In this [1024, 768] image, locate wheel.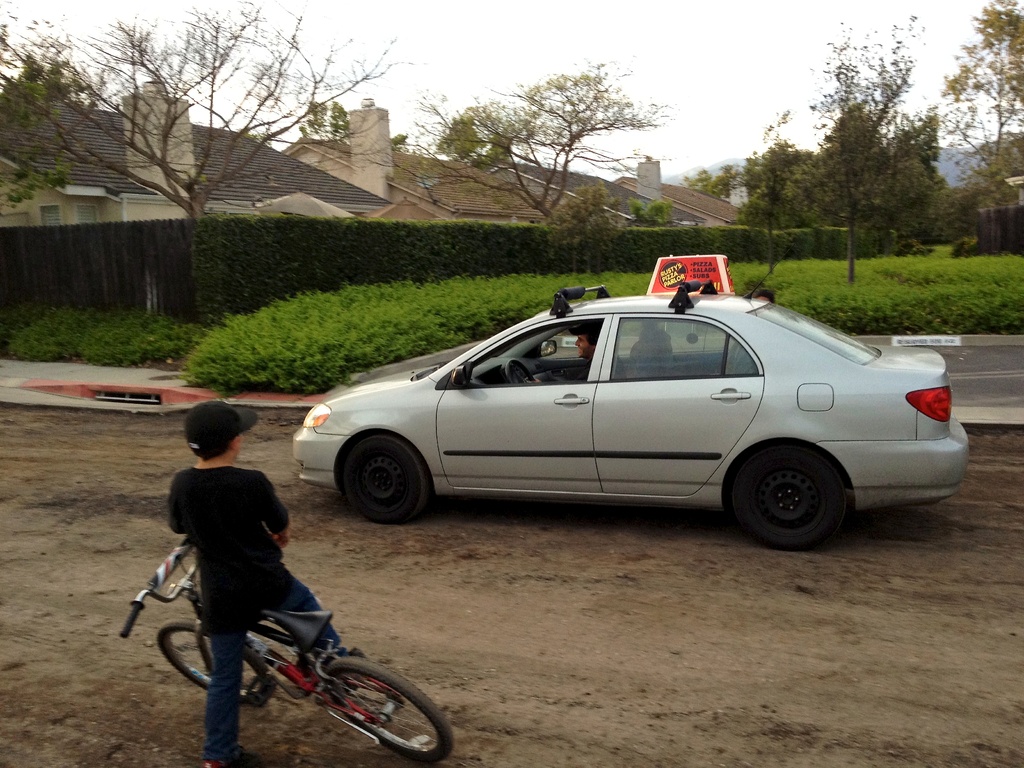
Bounding box: bbox=[331, 431, 438, 511].
